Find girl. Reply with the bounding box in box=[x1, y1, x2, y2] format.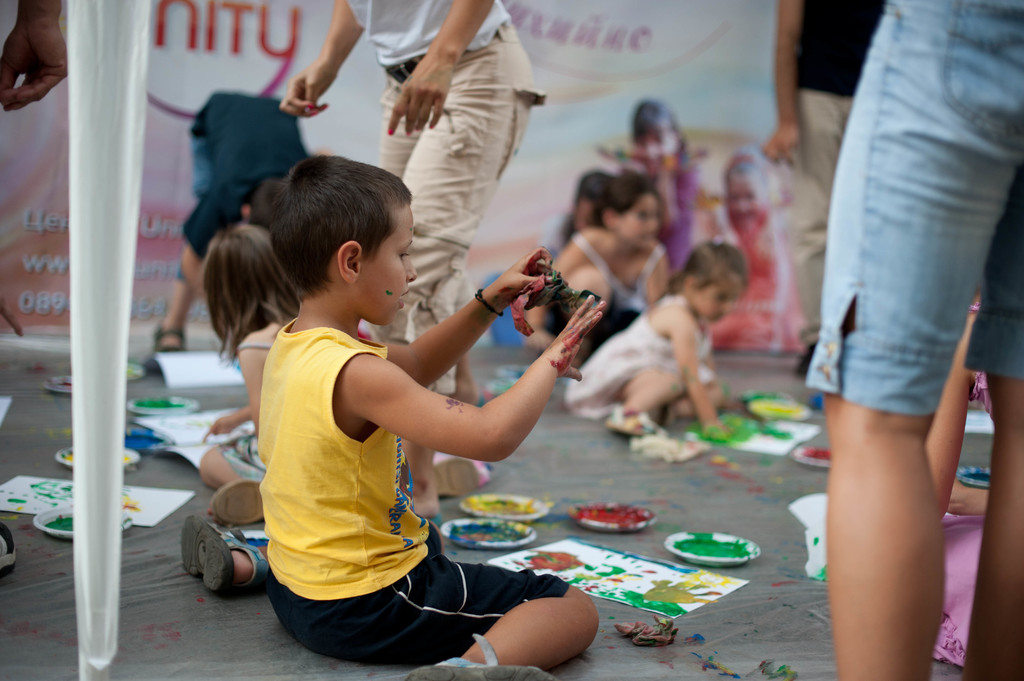
box=[685, 147, 812, 355].
